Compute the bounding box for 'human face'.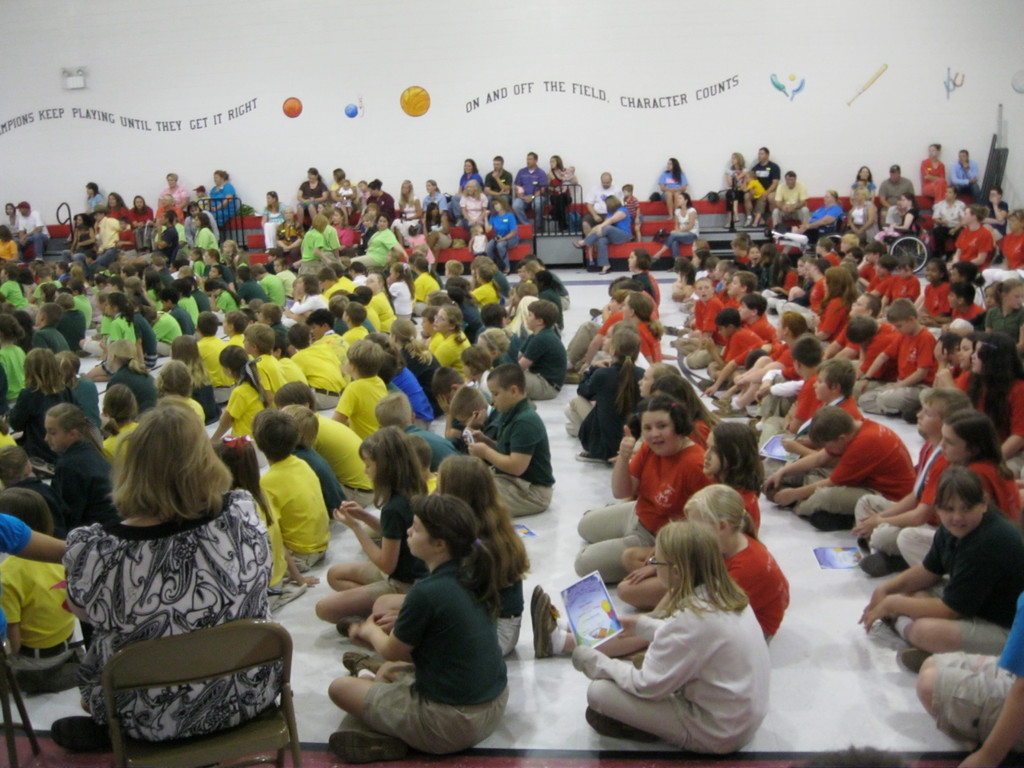
929,143,938,162.
